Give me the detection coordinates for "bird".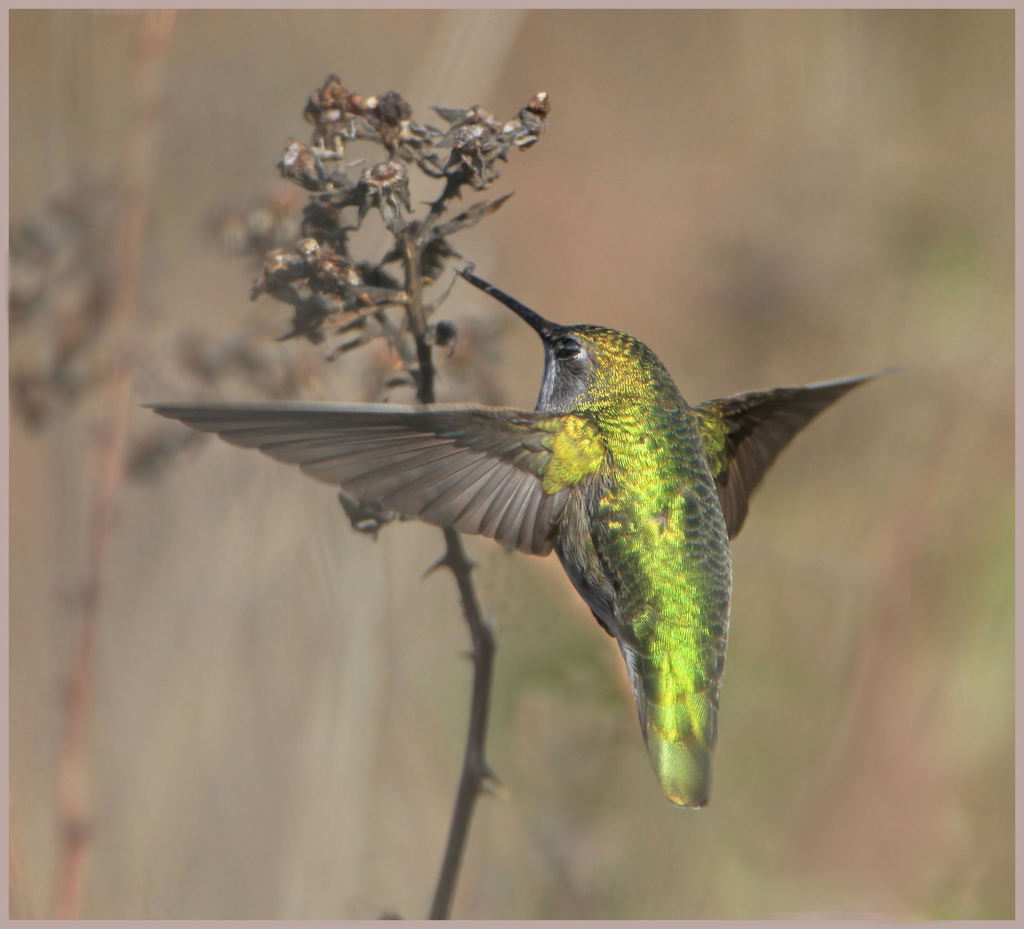
bbox(147, 277, 885, 783).
